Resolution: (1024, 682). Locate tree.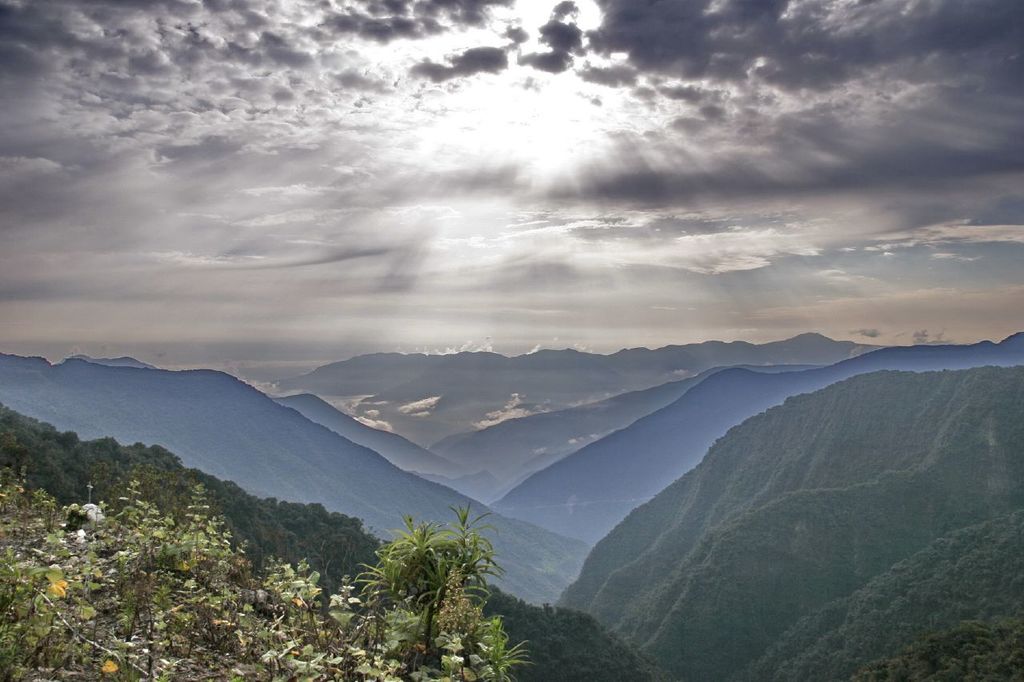
Rect(349, 506, 505, 646).
